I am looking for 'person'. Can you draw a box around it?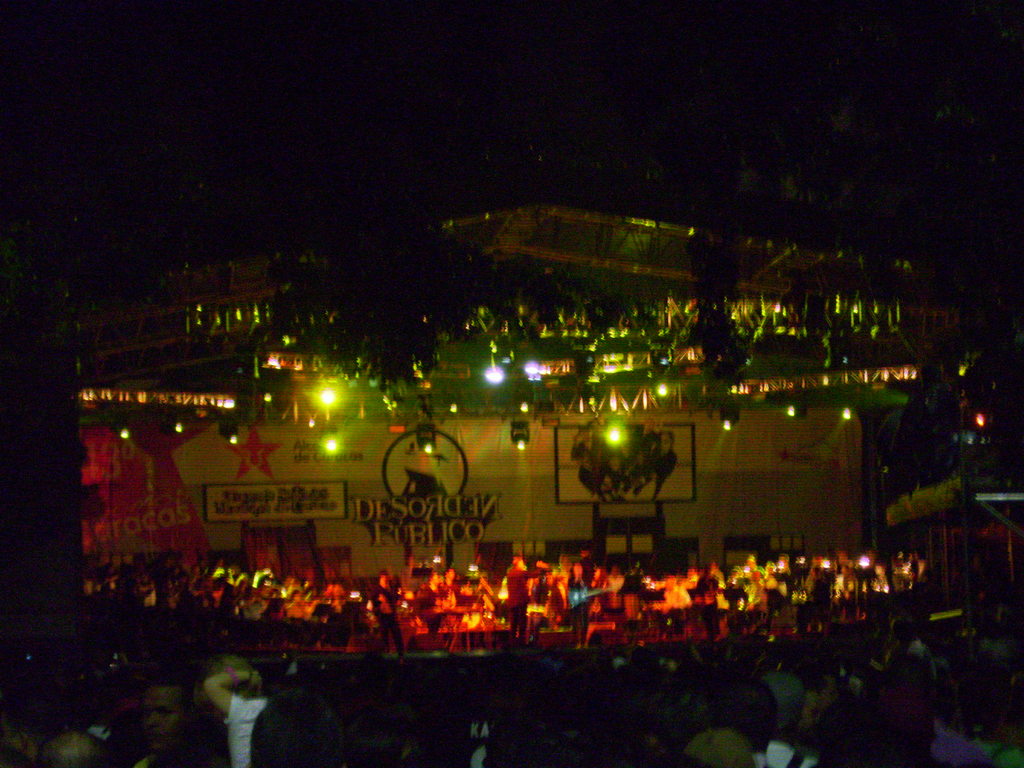
Sure, the bounding box is 200,653,273,767.
